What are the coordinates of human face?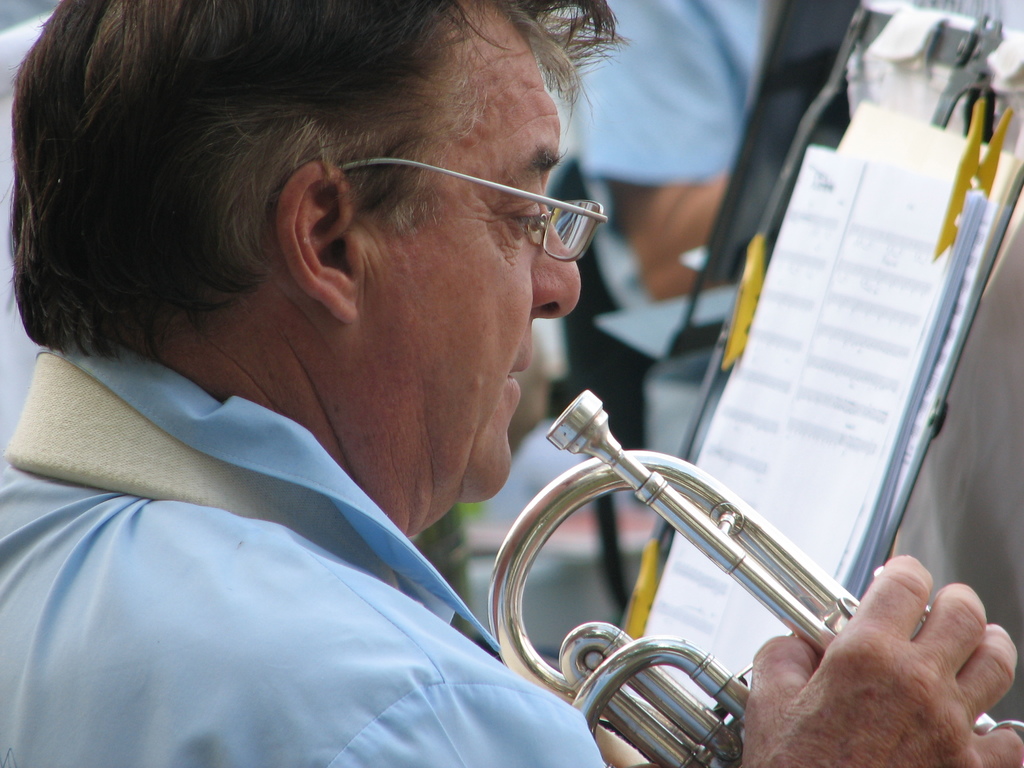
380:29:579:502.
